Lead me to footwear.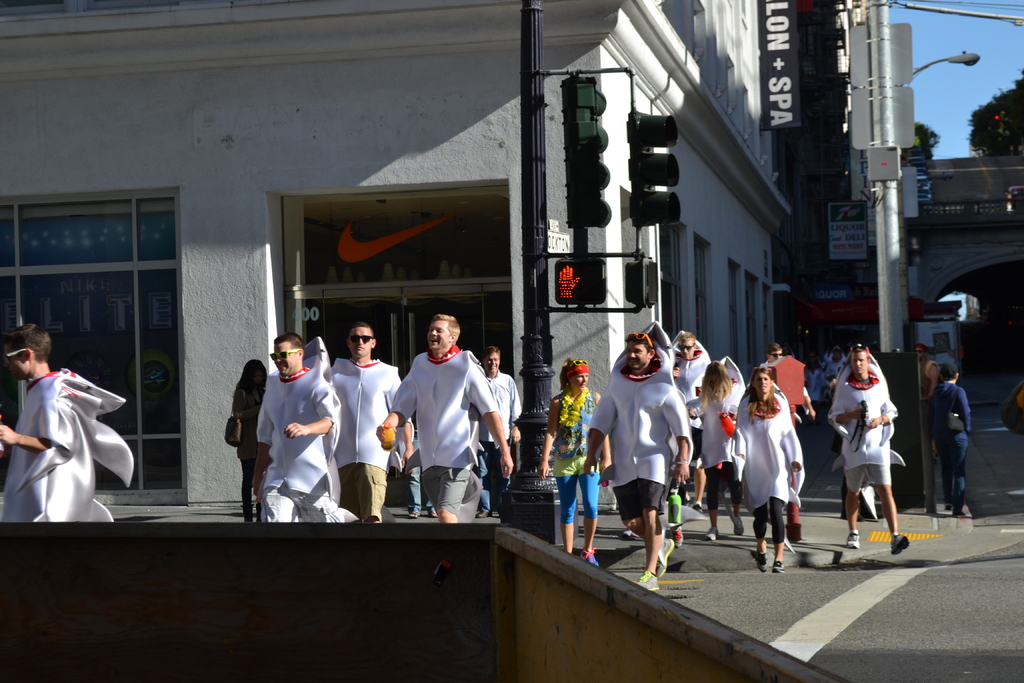
Lead to 660 537 676 561.
